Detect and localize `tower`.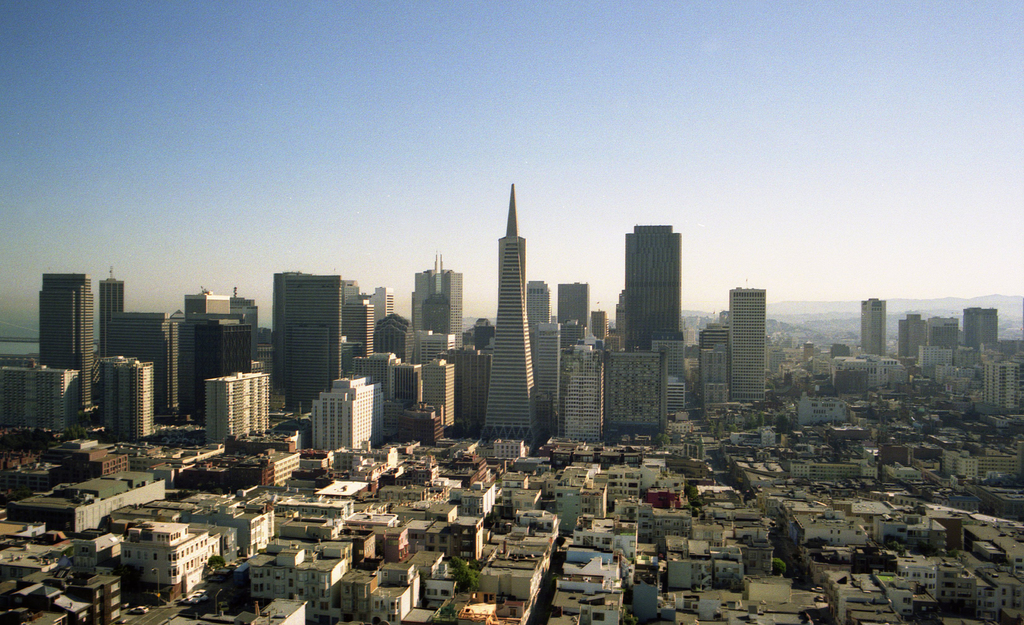
Localized at <box>484,182,541,446</box>.
